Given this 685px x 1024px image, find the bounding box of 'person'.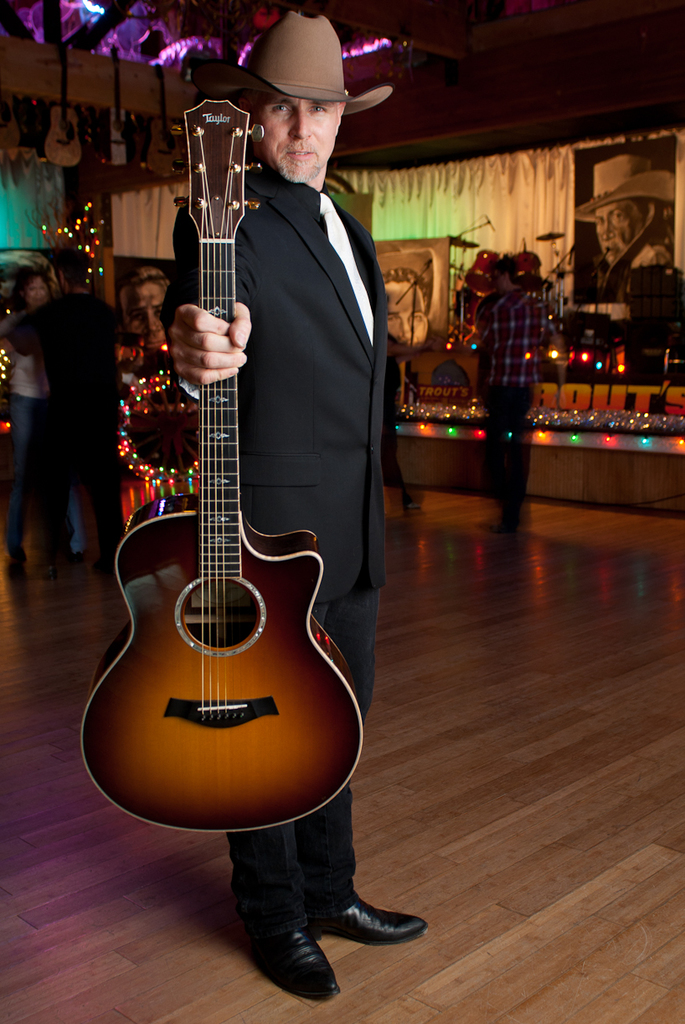
left=16, top=246, right=86, bottom=565.
